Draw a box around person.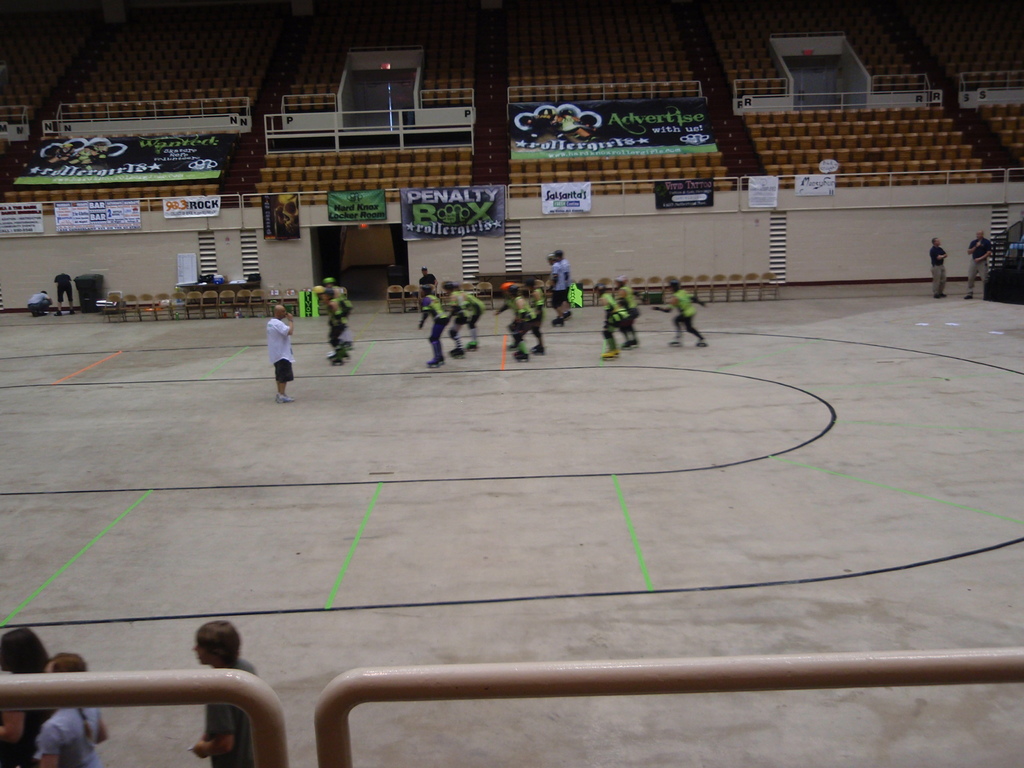
<box>968,229,995,296</box>.
